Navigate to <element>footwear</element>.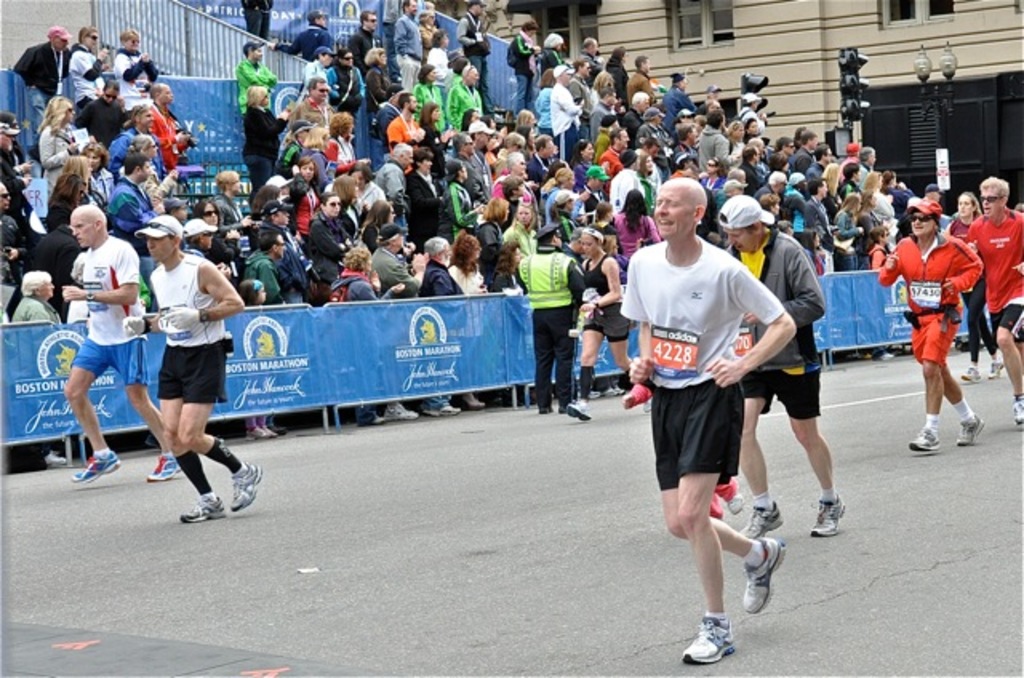
Navigation target: [x1=952, y1=413, x2=984, y2=449].
